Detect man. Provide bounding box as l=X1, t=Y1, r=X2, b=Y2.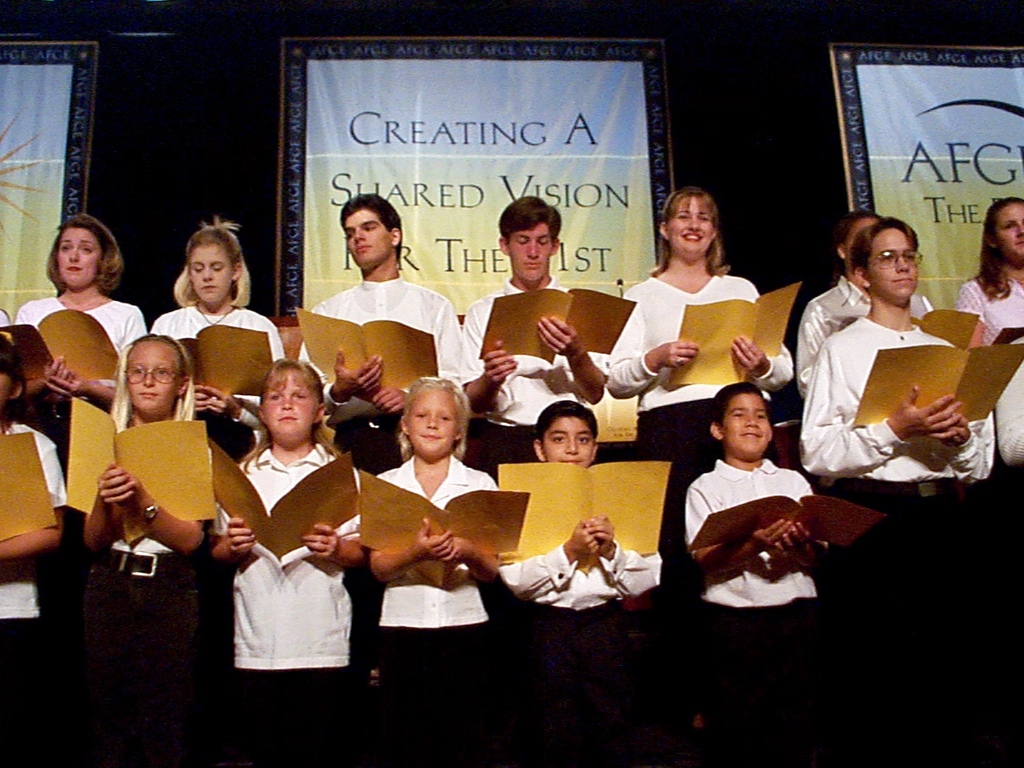
l=458, t=189, r=610, b=466.
